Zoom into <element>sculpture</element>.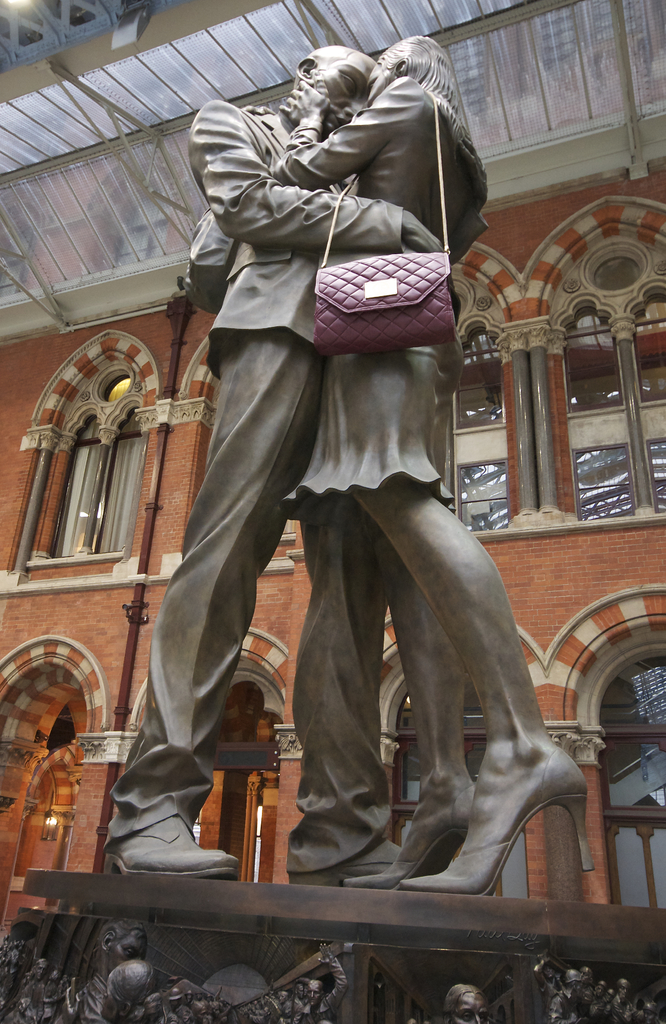
Zoom target: [122, 60, 581, 935].
